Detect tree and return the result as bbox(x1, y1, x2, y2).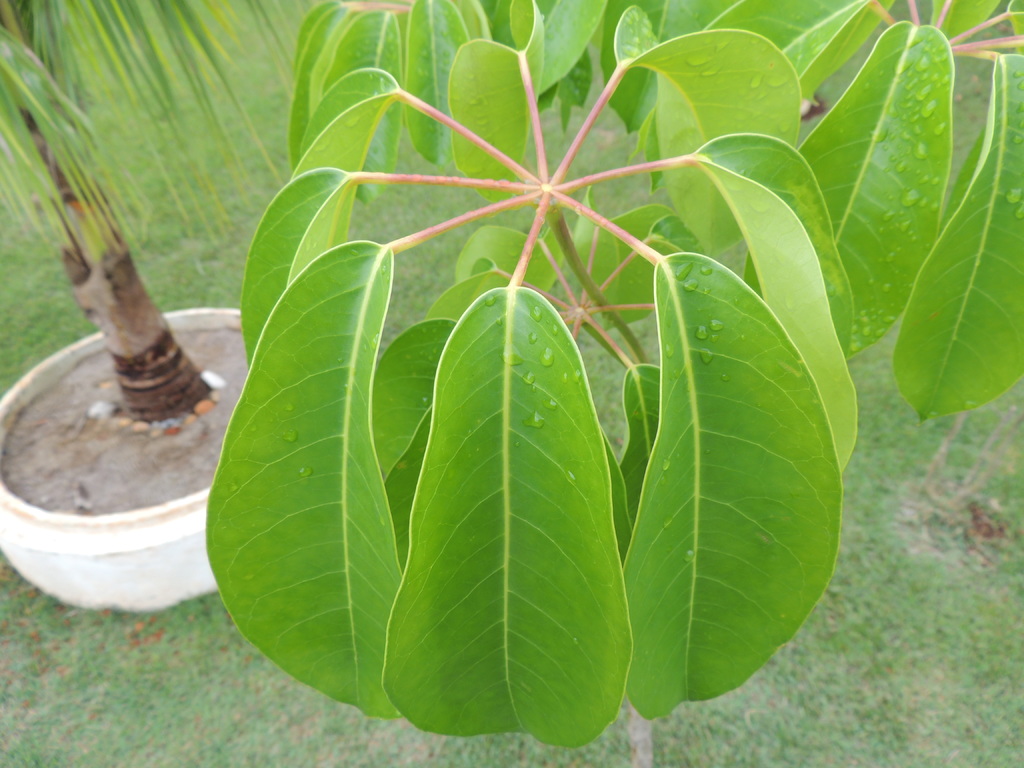
bbox(204, 0, 1023, 750).
